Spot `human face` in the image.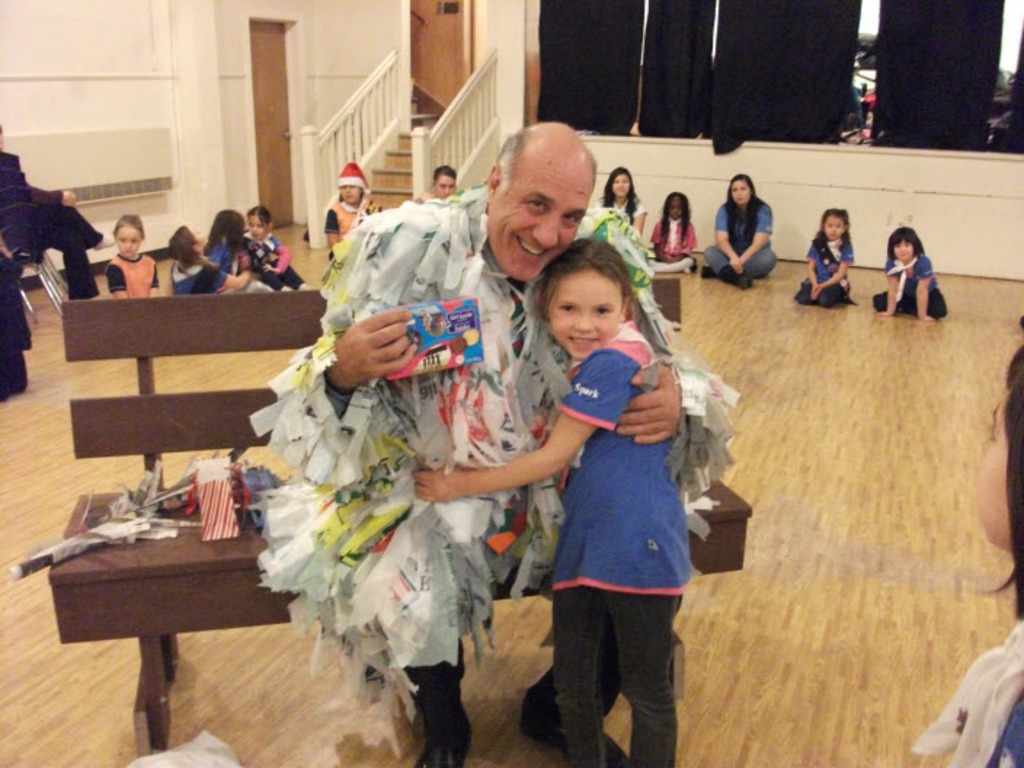
`human face` found at Rect(826, 215, 842, 240).
